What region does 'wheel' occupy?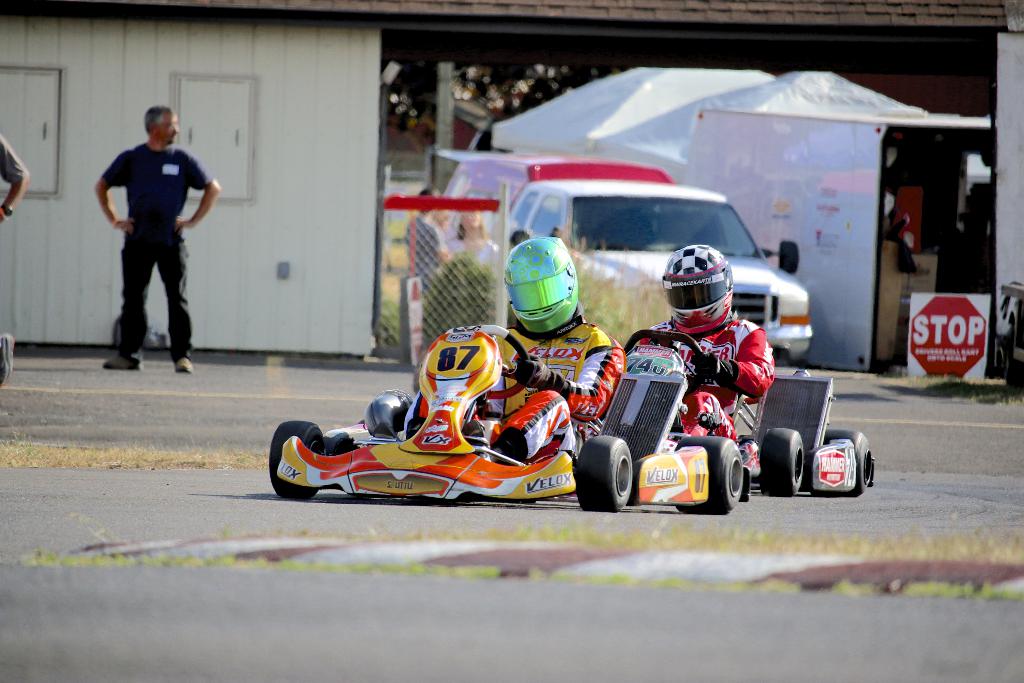
(267,421,327,498).
